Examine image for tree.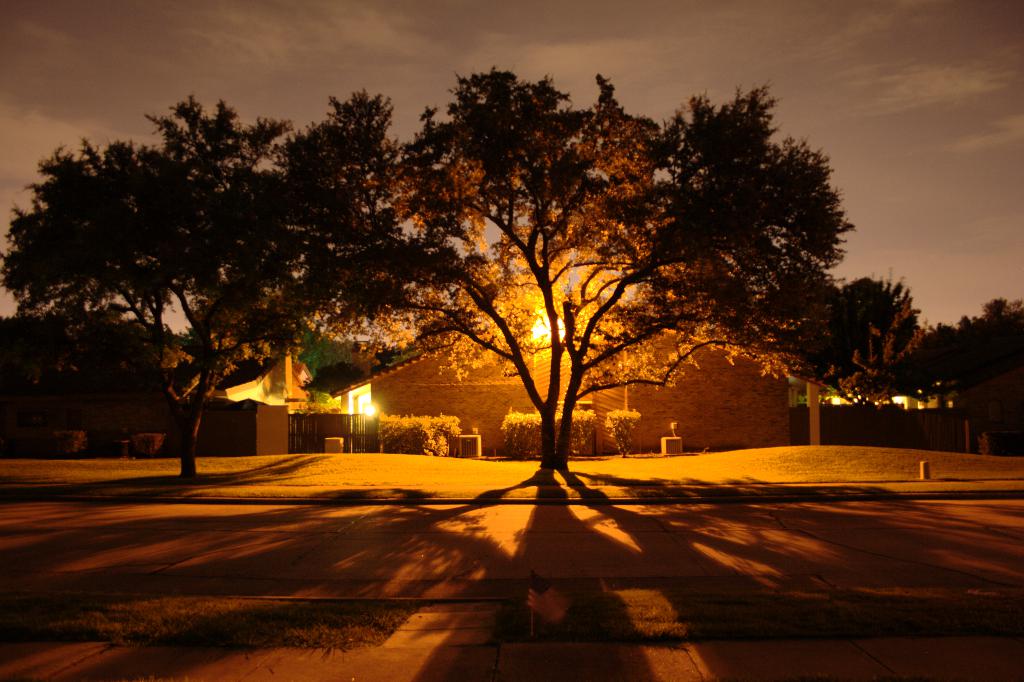
Examination result: 0, 88, 488, 476.
